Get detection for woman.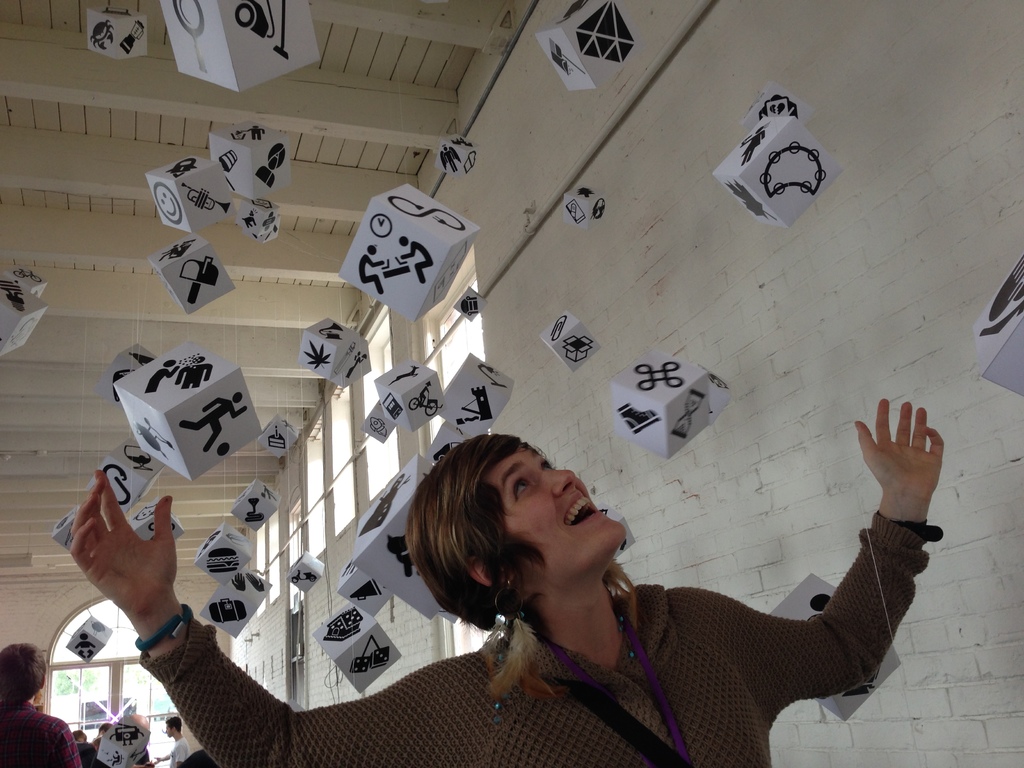
Detection: (x1=72, y1=399, x2=944, y2=767).
